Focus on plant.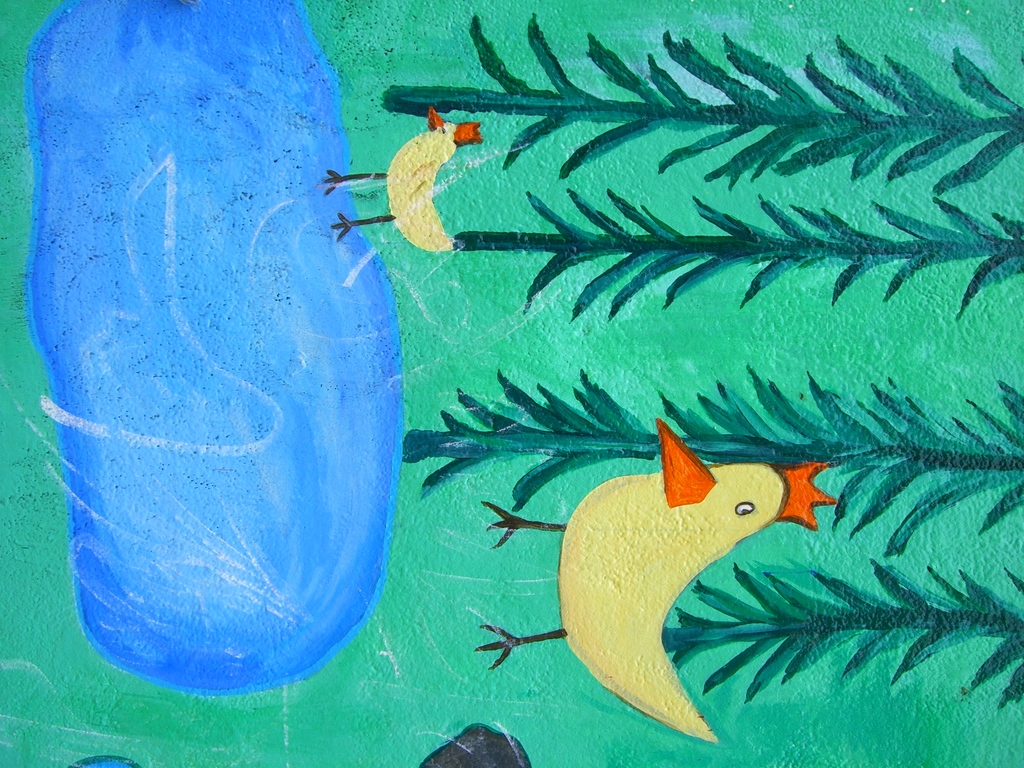
Focused at 389 360 1023 569.
